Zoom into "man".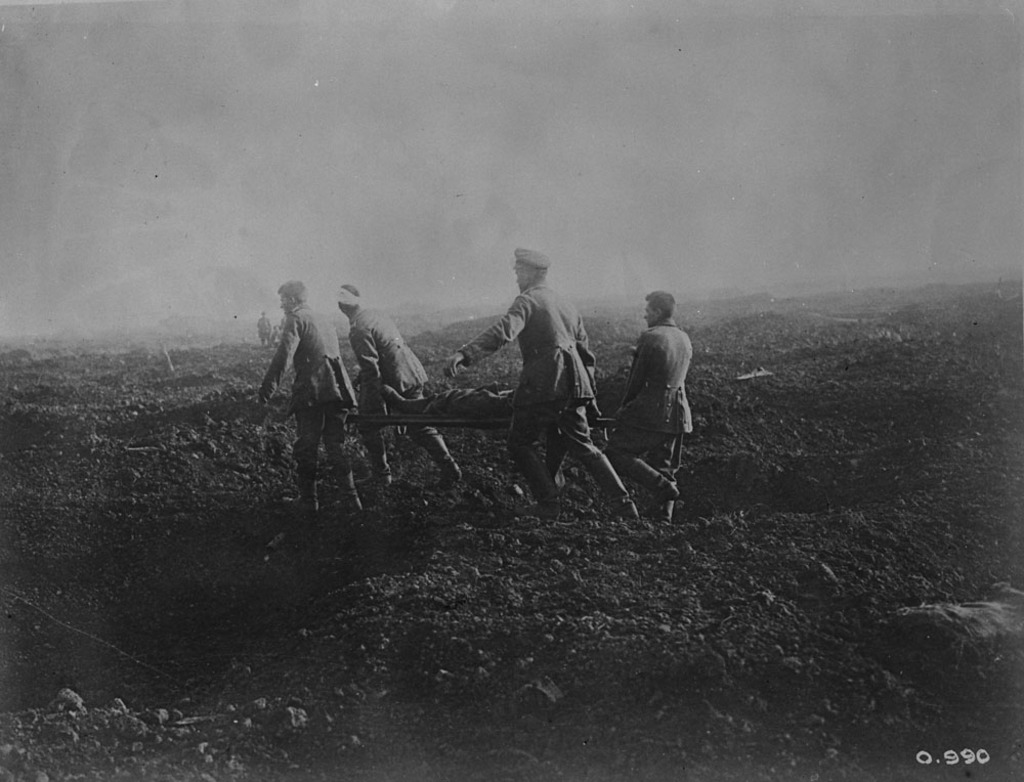
Zoom target: select_region(257, 278, 367, 519).
